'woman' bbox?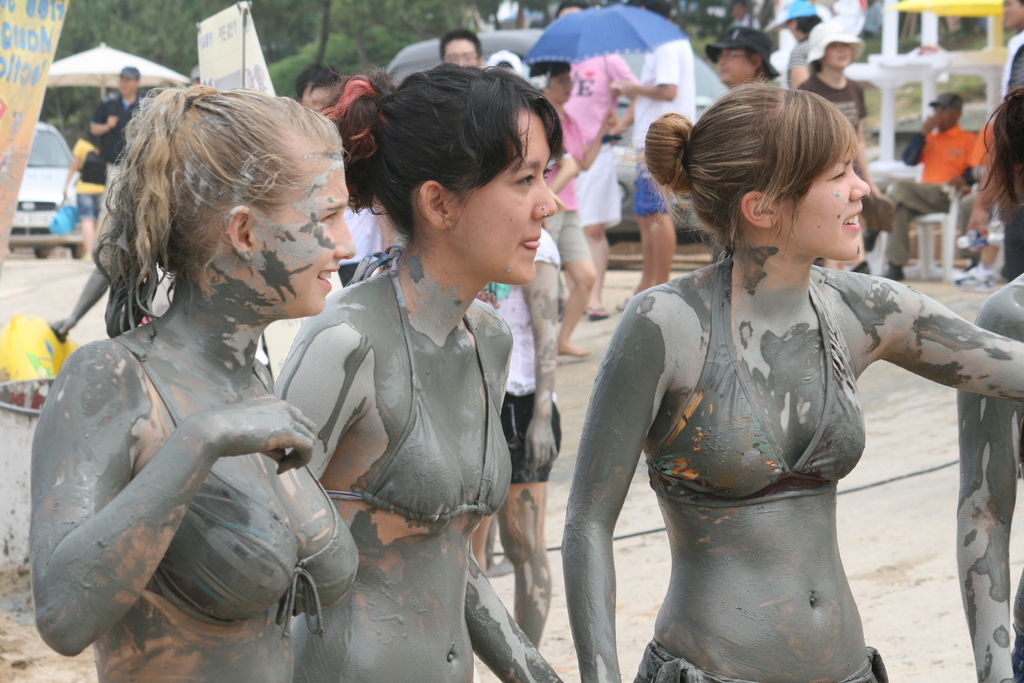
l=950, t=78, r=1023, b=682
